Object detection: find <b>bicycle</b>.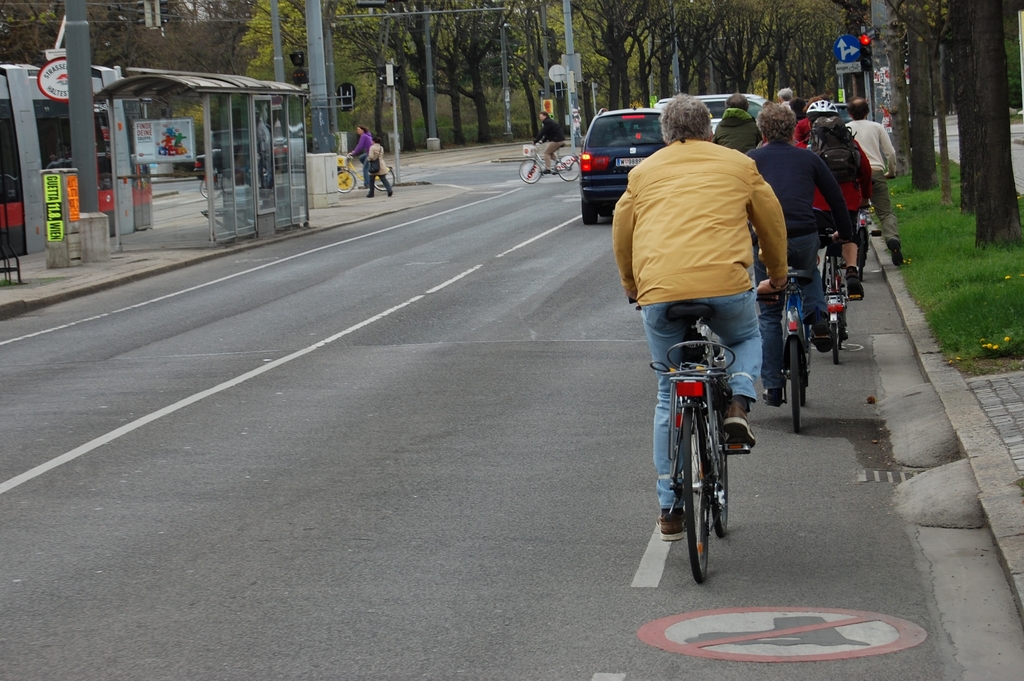
197,165,237,202.
